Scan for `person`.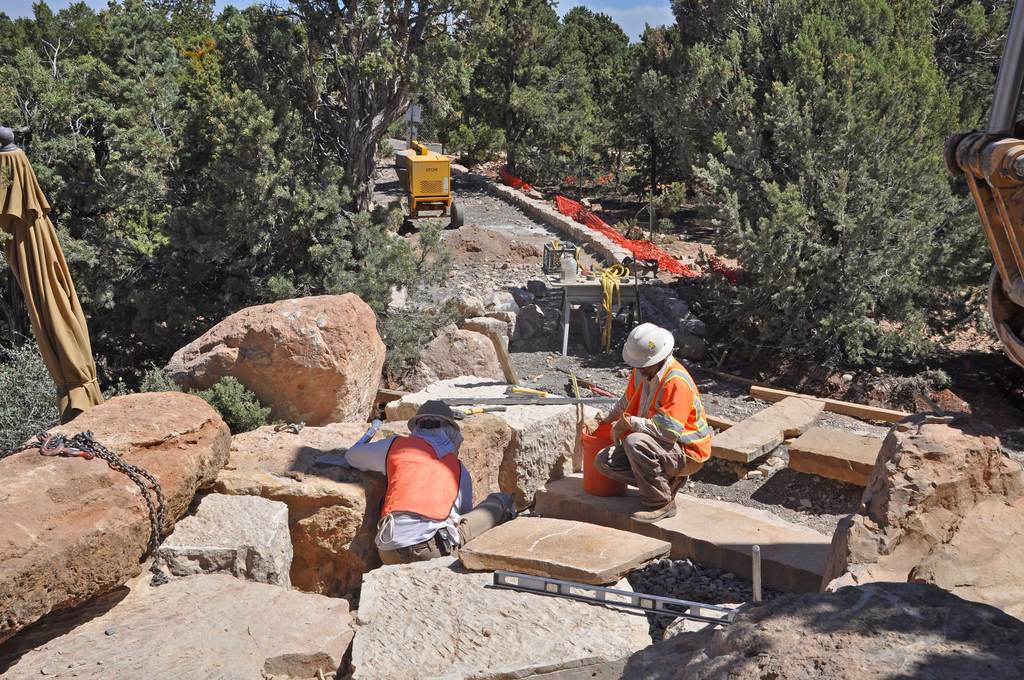
Scan result: rect(602, 325, 716, 515).
